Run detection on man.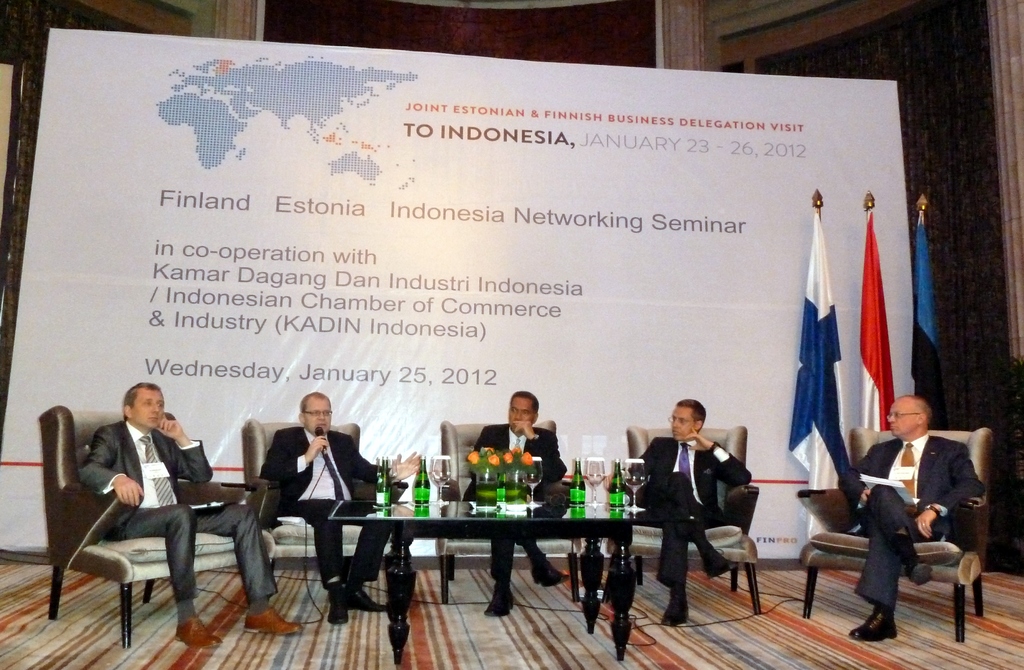
Result: bbox(624, 398, 750, 628).
